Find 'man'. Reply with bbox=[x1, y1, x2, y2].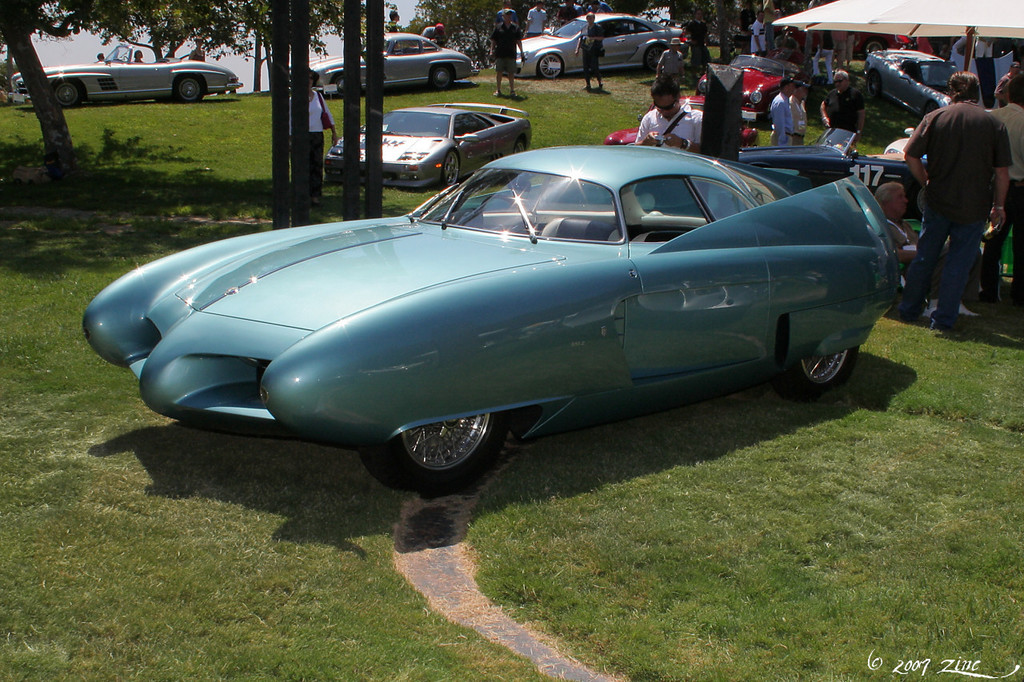
bbox=[654, 34, 689, 89].
